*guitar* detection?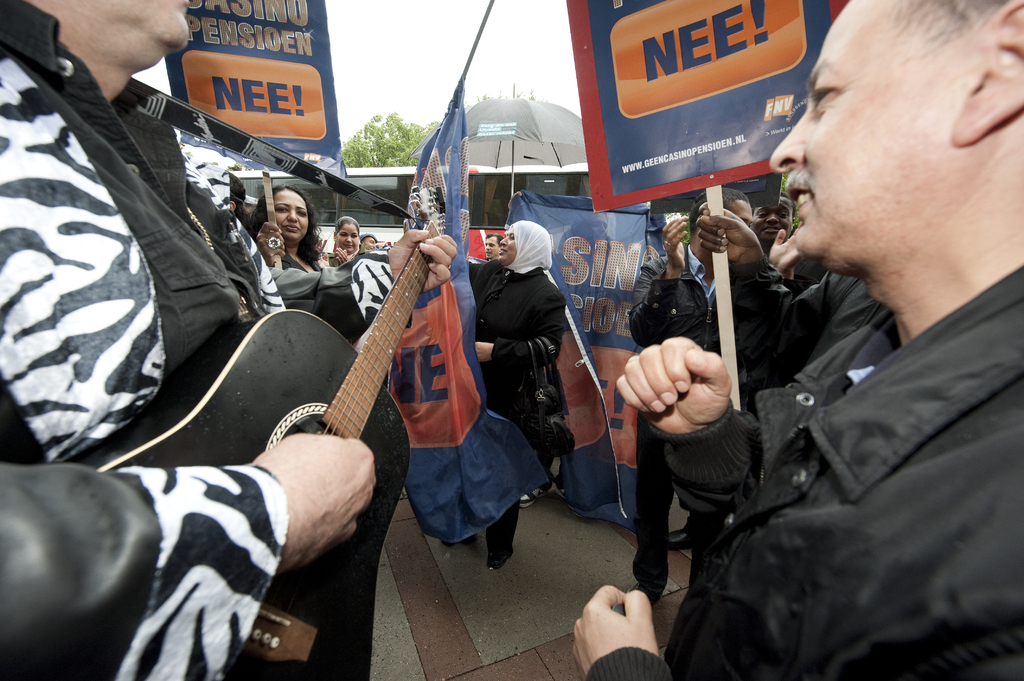
BBox(50, 188, 451, 680)
